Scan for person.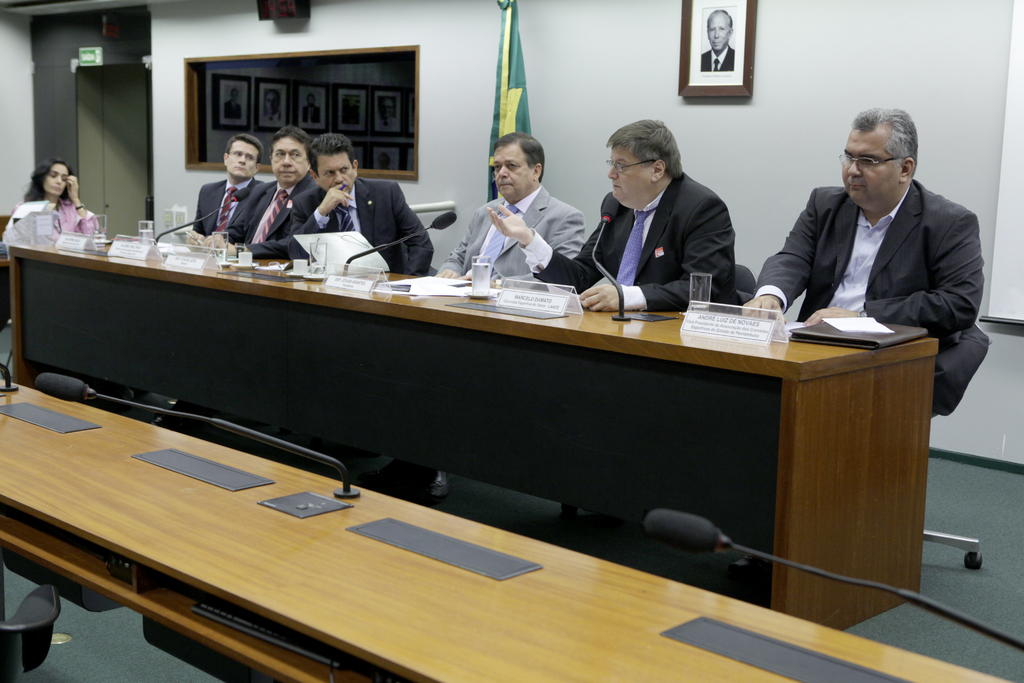
Scan result: select_region(178, 131, 278, 241).
